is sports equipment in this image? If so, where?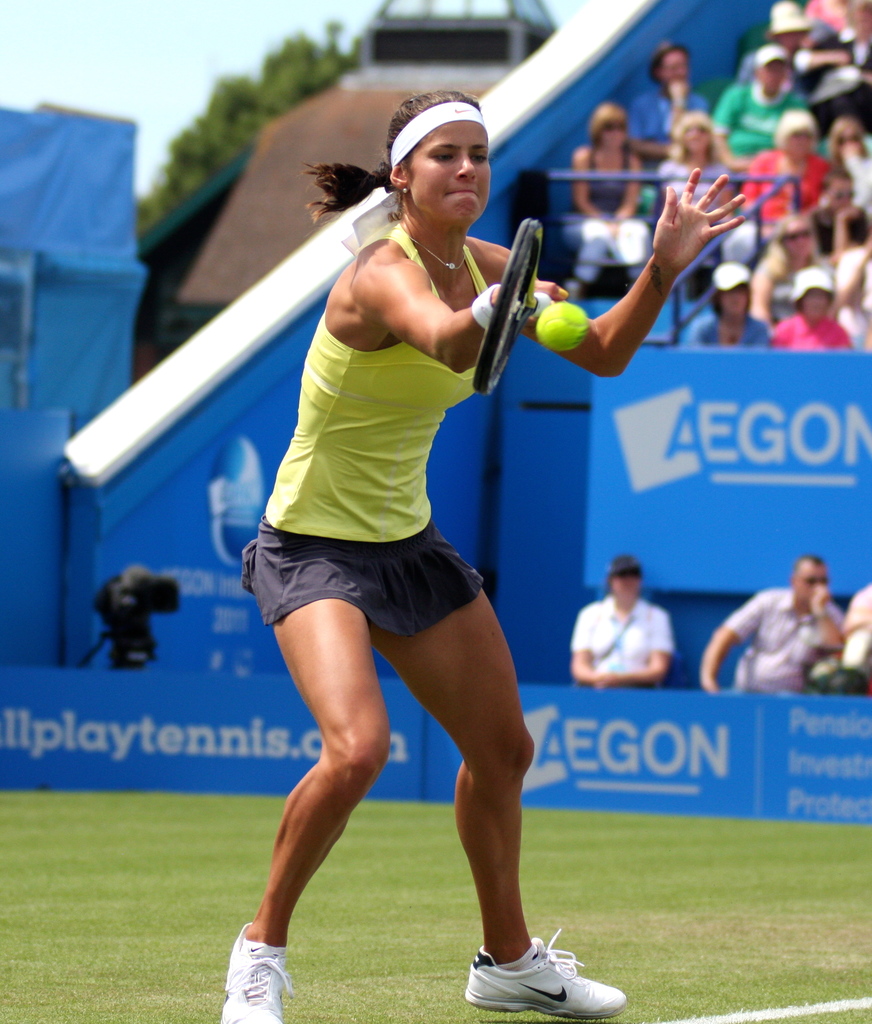
Yes, at [527,294,593,352].
